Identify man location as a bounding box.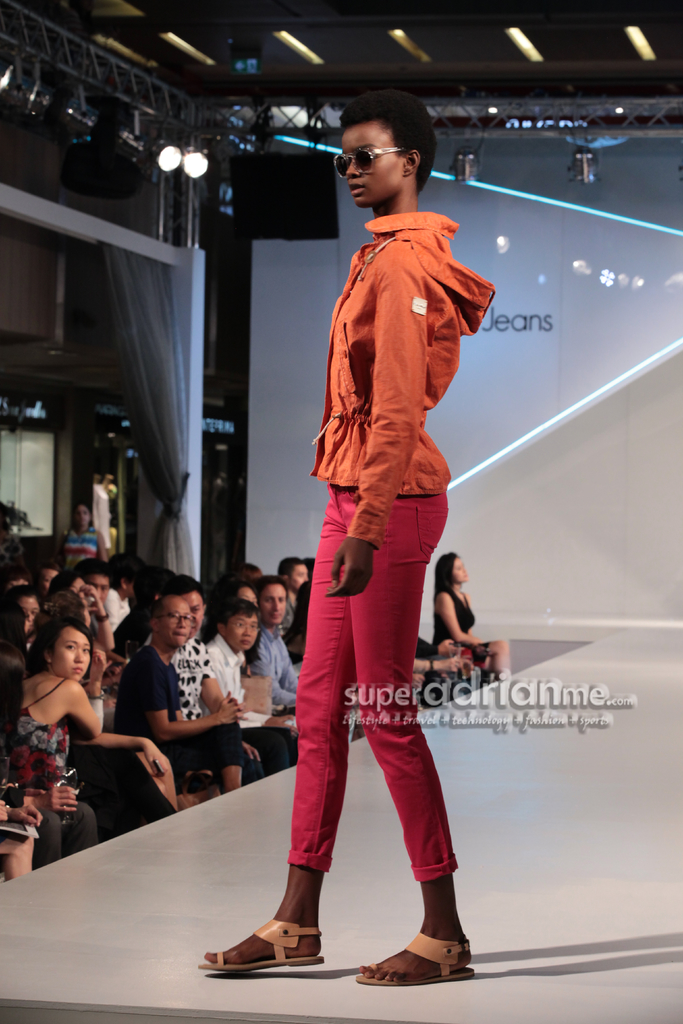
157/575/256/784.
